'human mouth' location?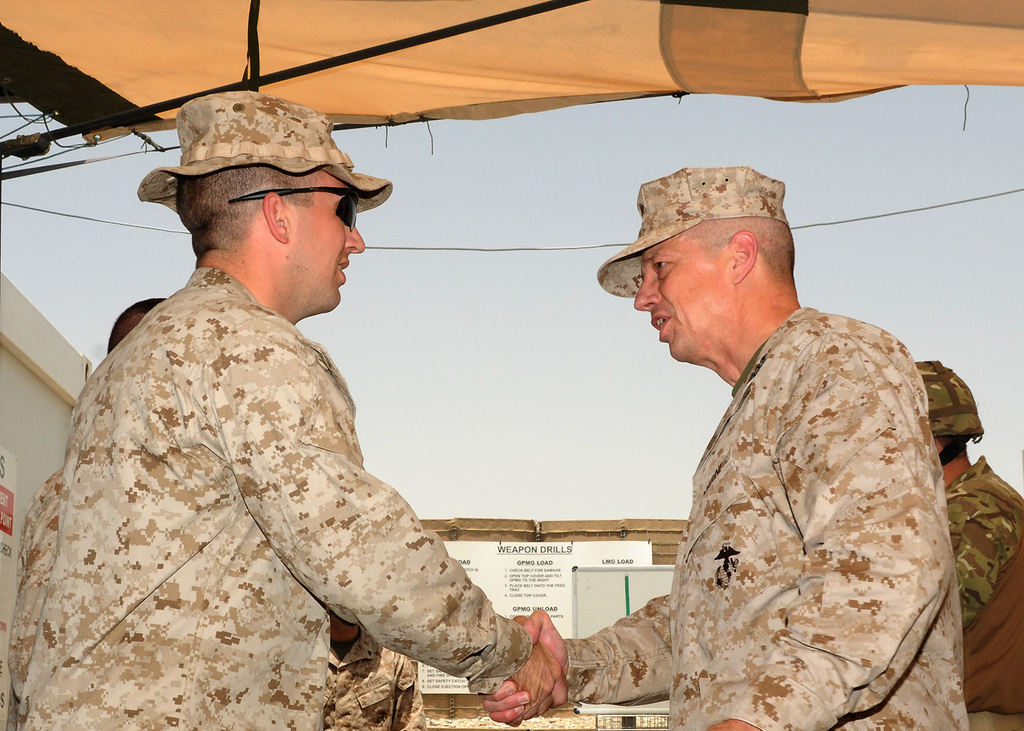
region(652, 317, 669, 338)
